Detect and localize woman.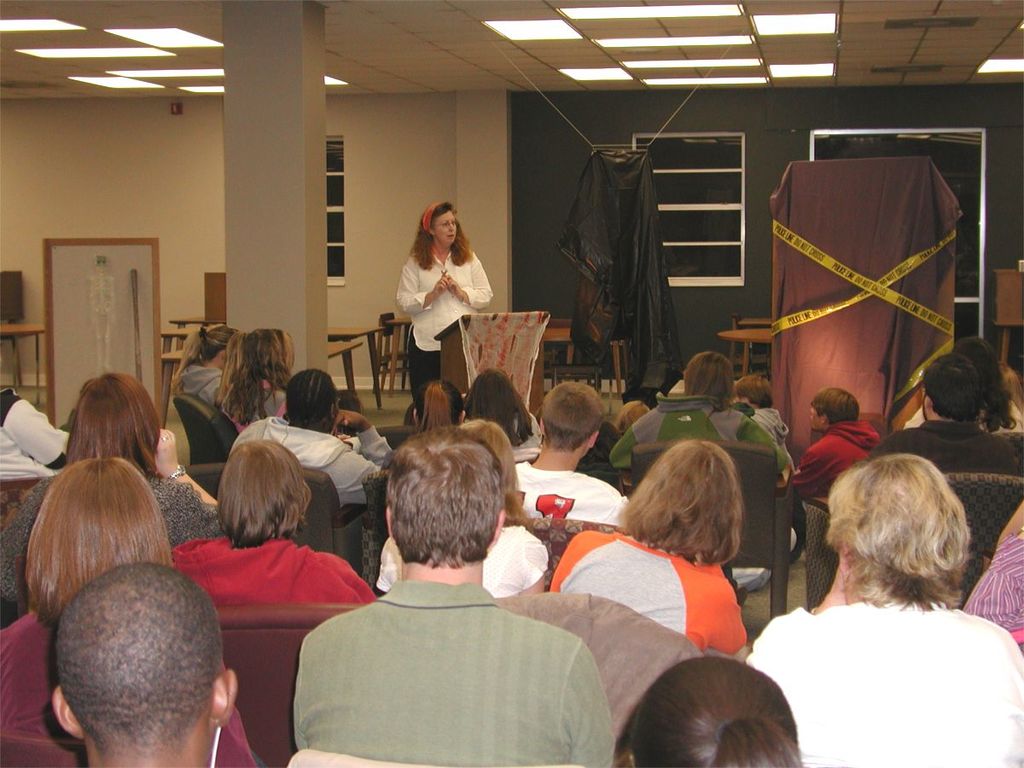
Localized at [0,457,264,767].
